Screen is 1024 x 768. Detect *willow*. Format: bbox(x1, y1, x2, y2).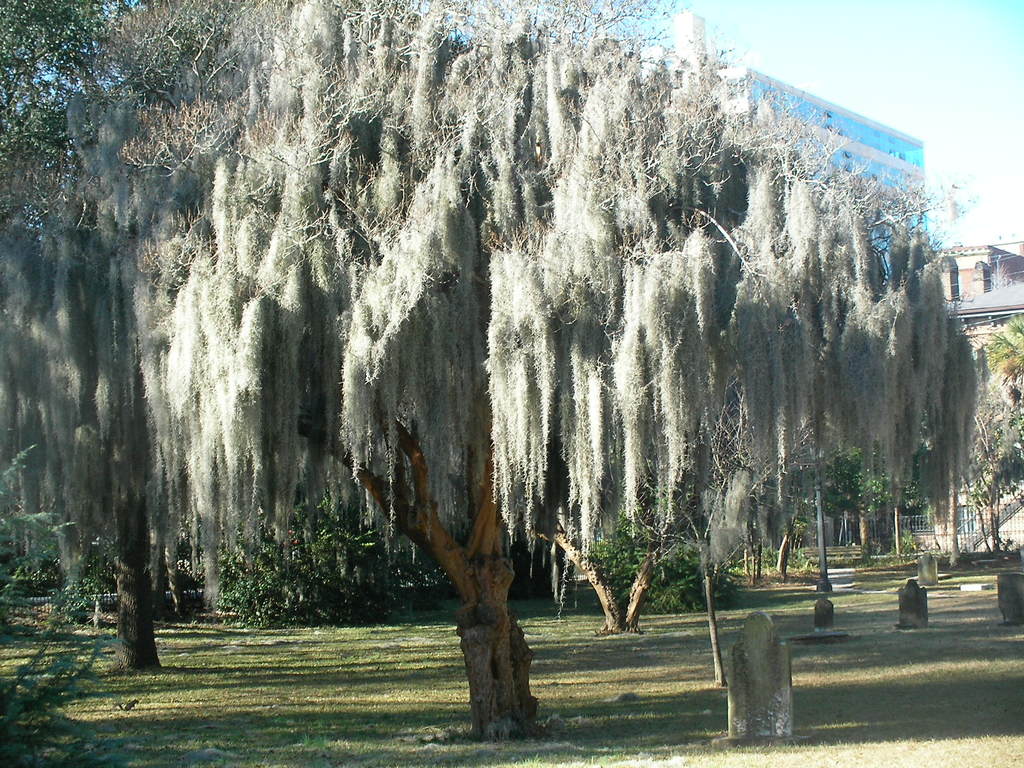
bbox(981, 312, 1023, 564).
